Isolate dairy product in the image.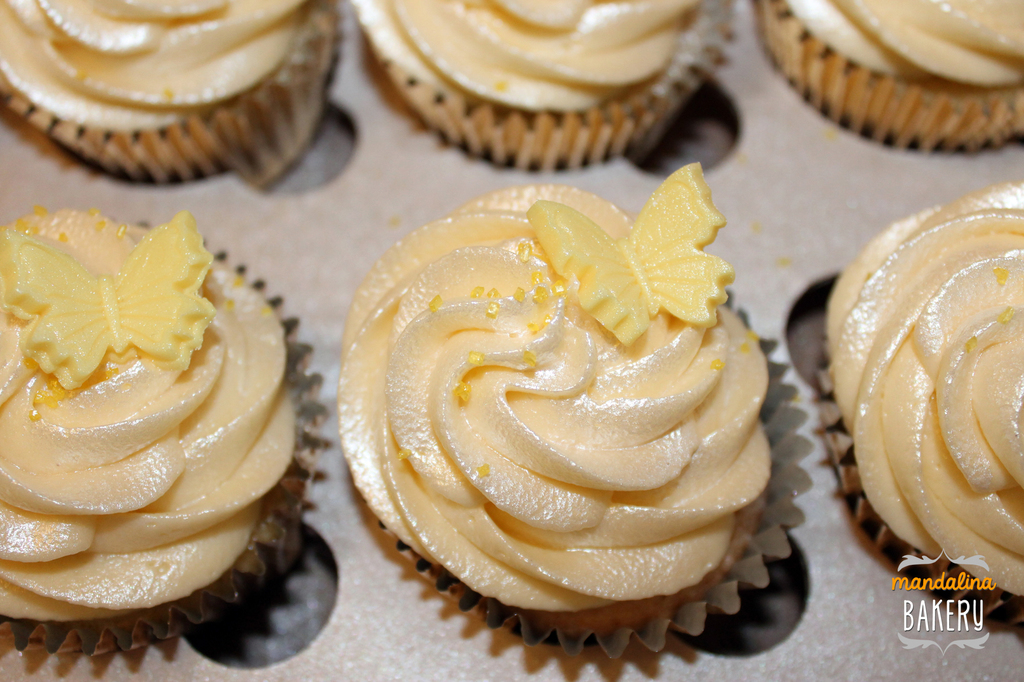
Isolated region: x1=0, y1=0, x2=310, y2=130.
